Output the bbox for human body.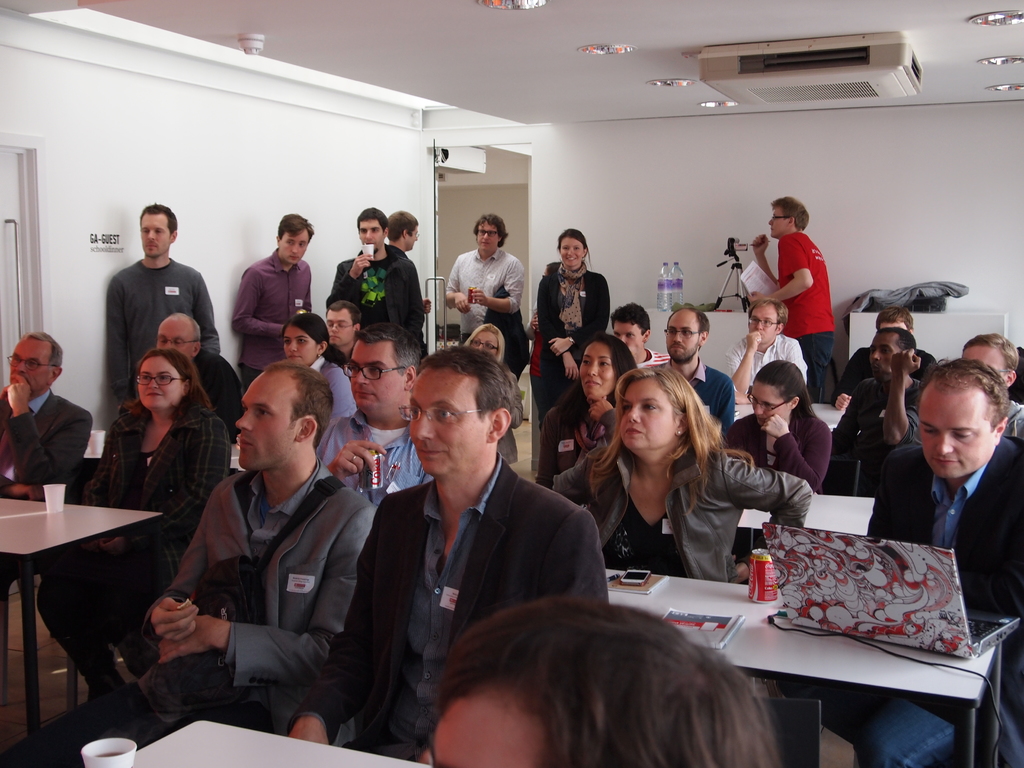
box(444, 213, 526, 339).
